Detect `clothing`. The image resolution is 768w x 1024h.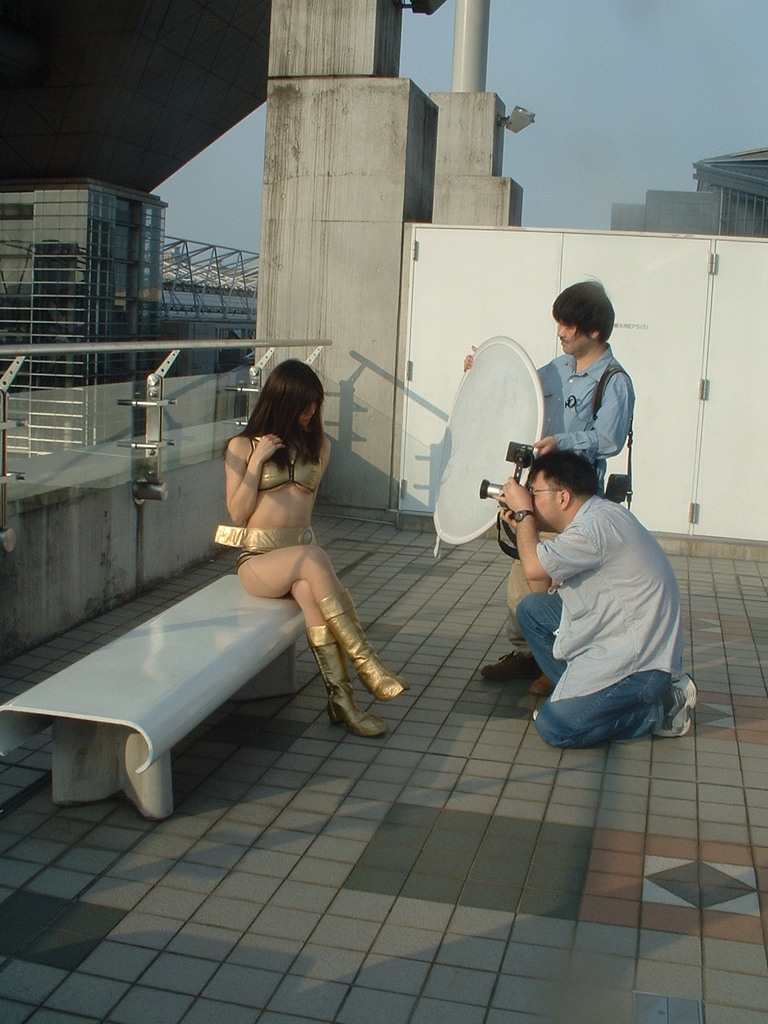
(240, 443, 331, 566).
